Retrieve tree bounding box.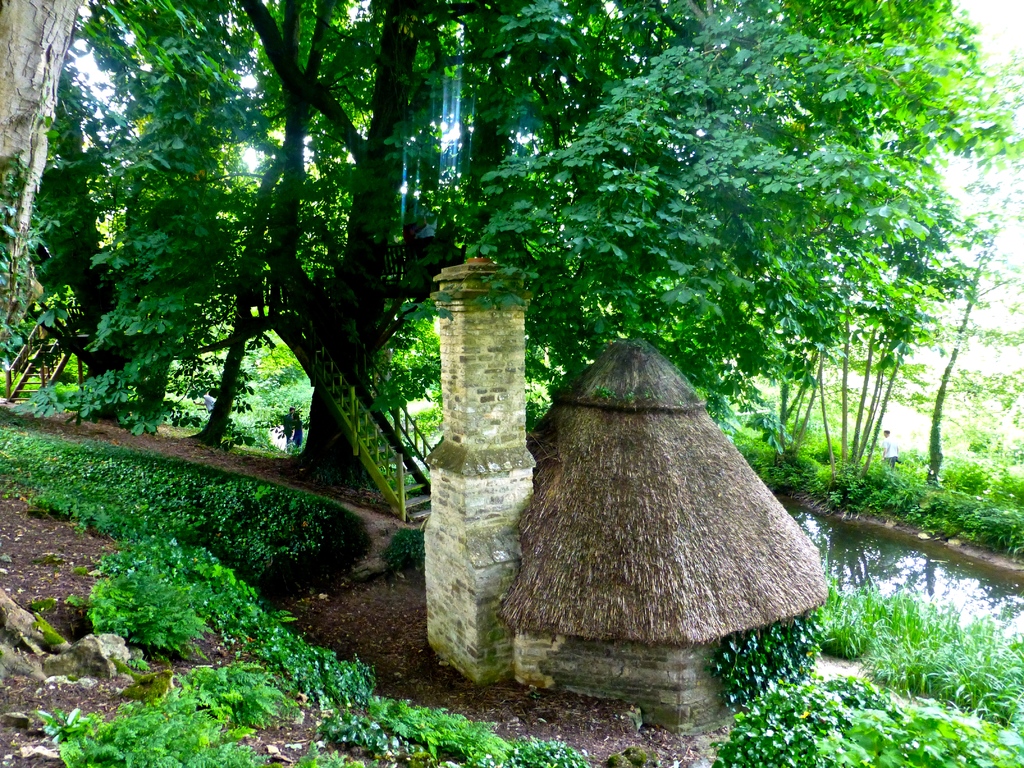
Bounding box: (left=776, top=135, right=975, bottom=474).
